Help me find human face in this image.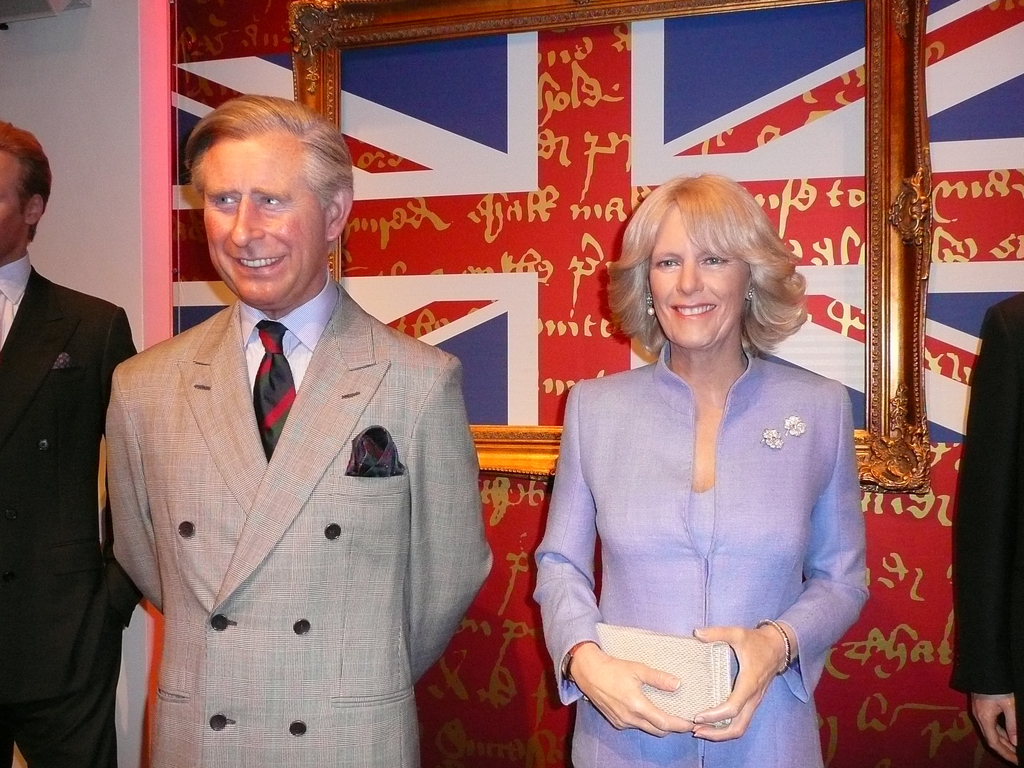
Found it: bbox(207, 129, 325, 301).
